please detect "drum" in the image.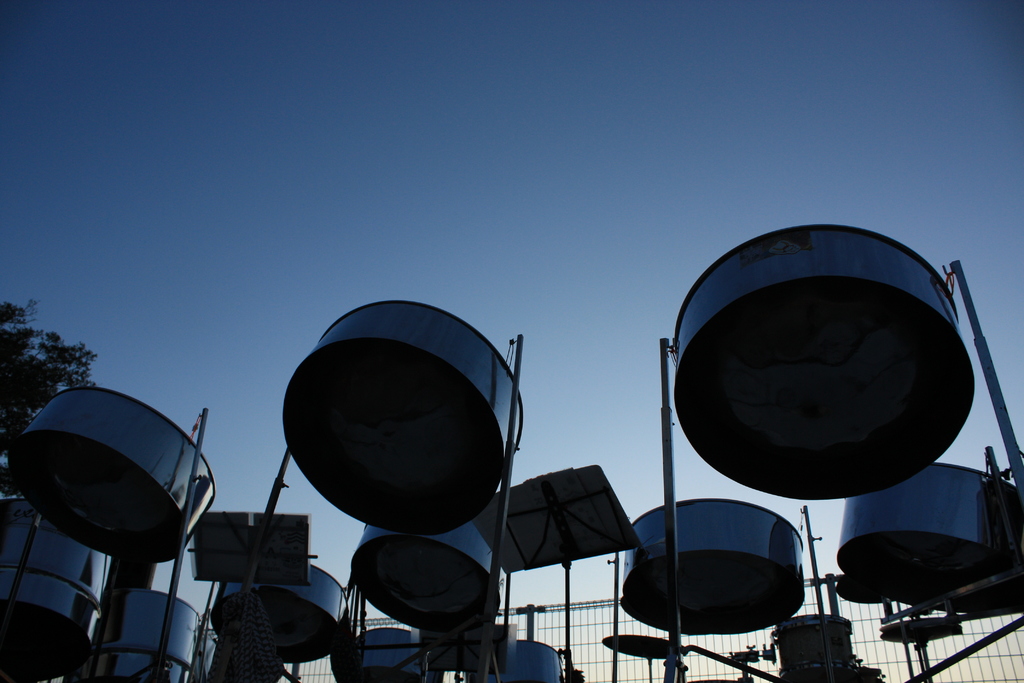
rect(0, 559, 104, 682).
